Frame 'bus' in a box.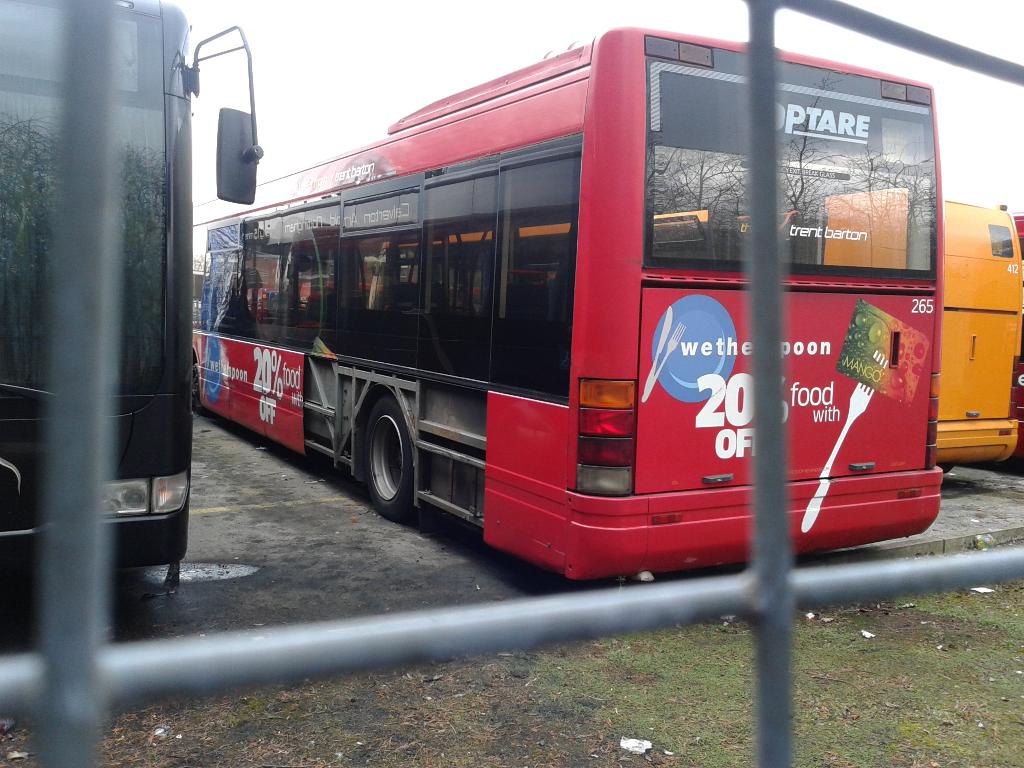
detection(186, 28, 942, 581).
